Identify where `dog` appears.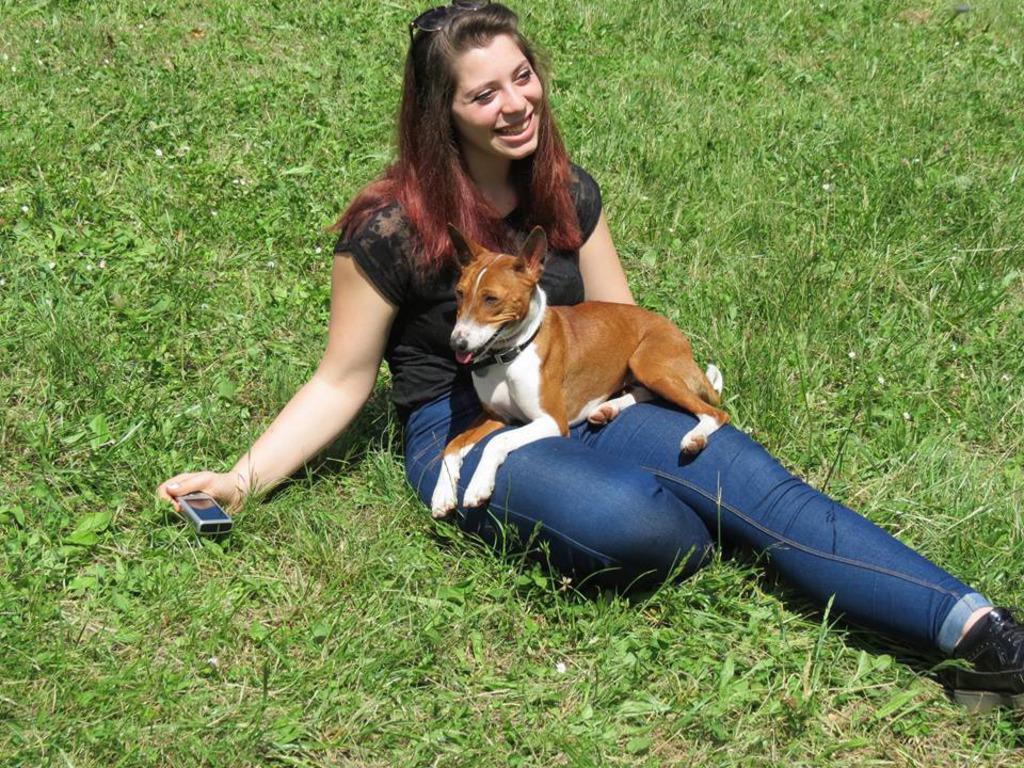
Appears at region(430, 227, 730, 516).
